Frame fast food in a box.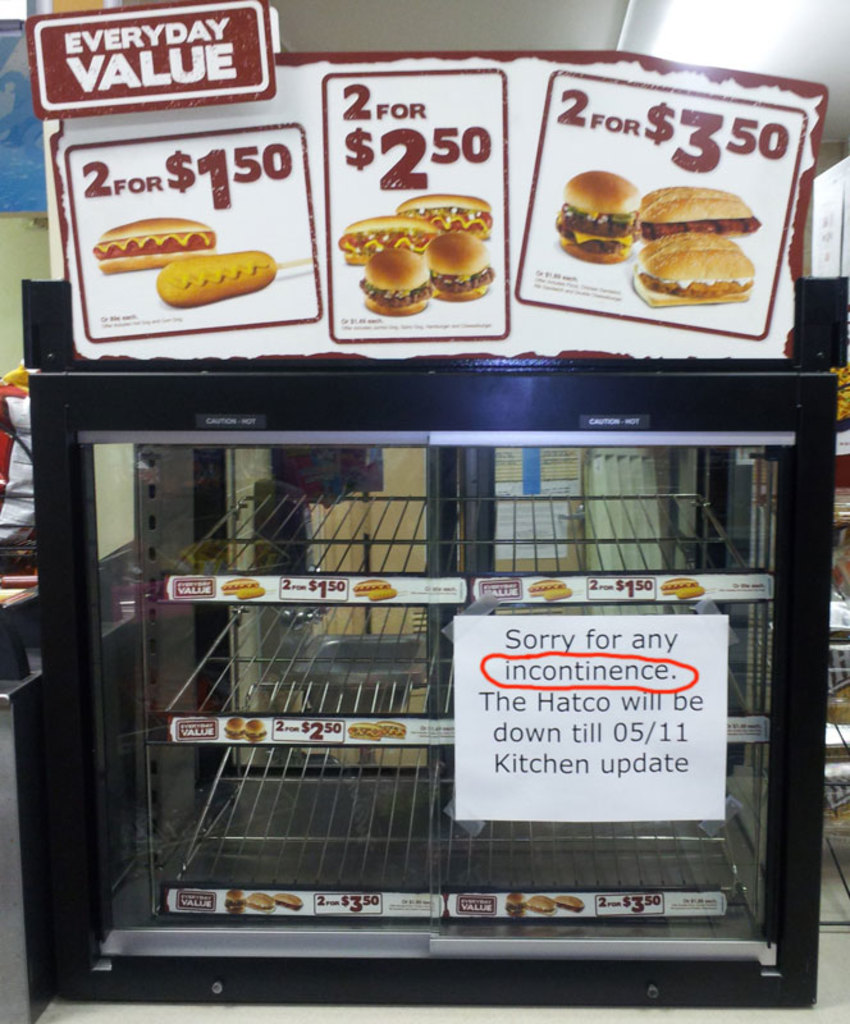
bbox=(346, 723, 381, 740).
